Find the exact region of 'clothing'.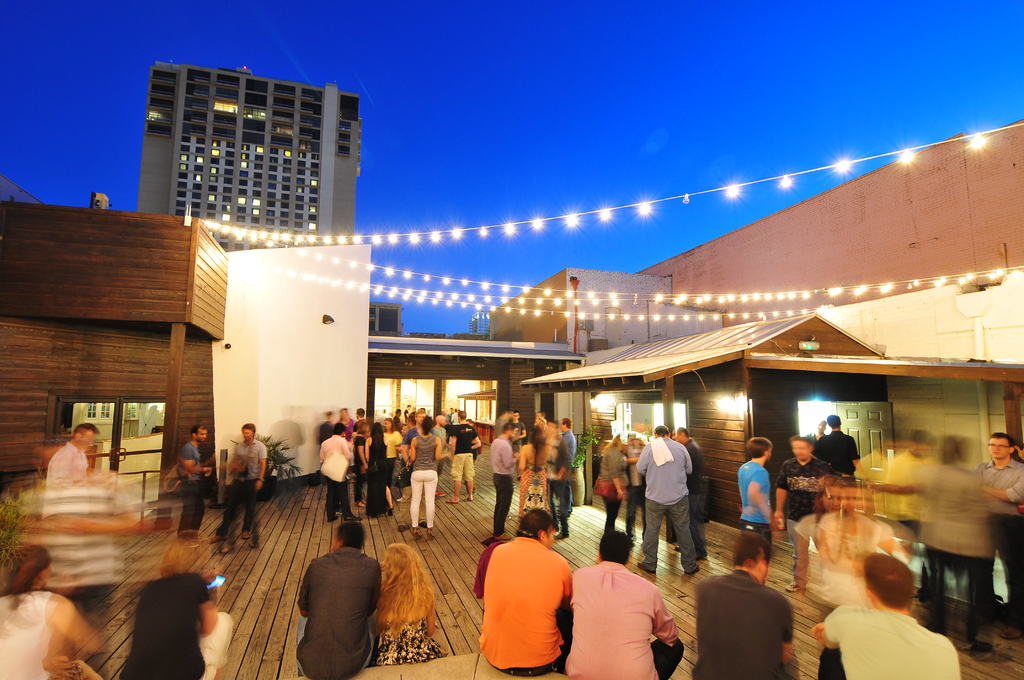
Exact region: (left=812, top=429, right=866, bottom=473).
